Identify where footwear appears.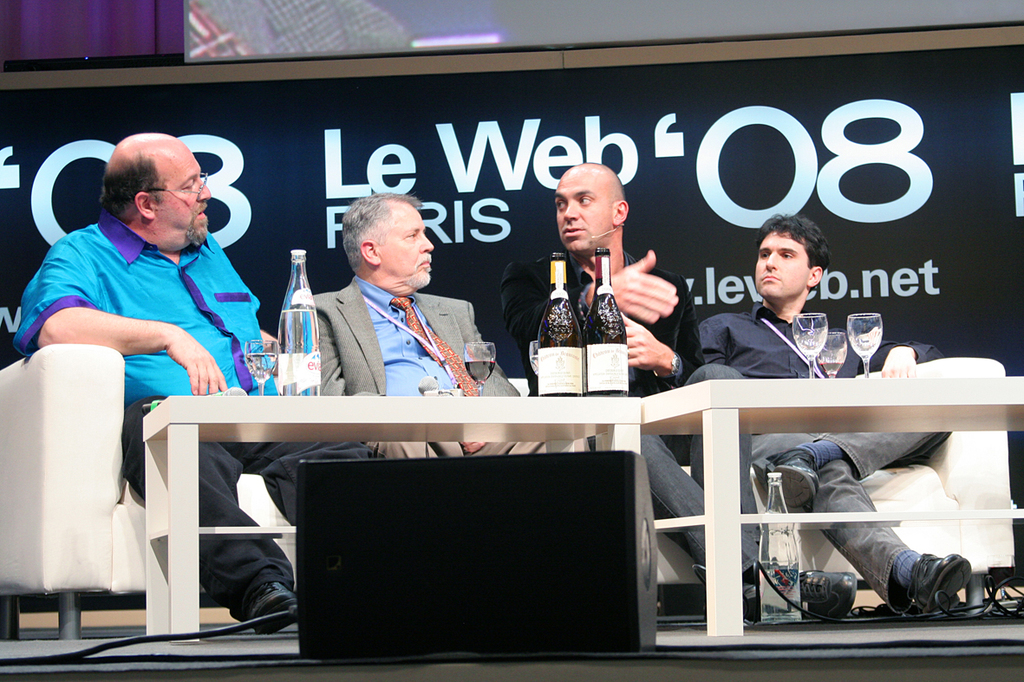
Appears at x1=727, y1=564, x2=876, y2=627.
